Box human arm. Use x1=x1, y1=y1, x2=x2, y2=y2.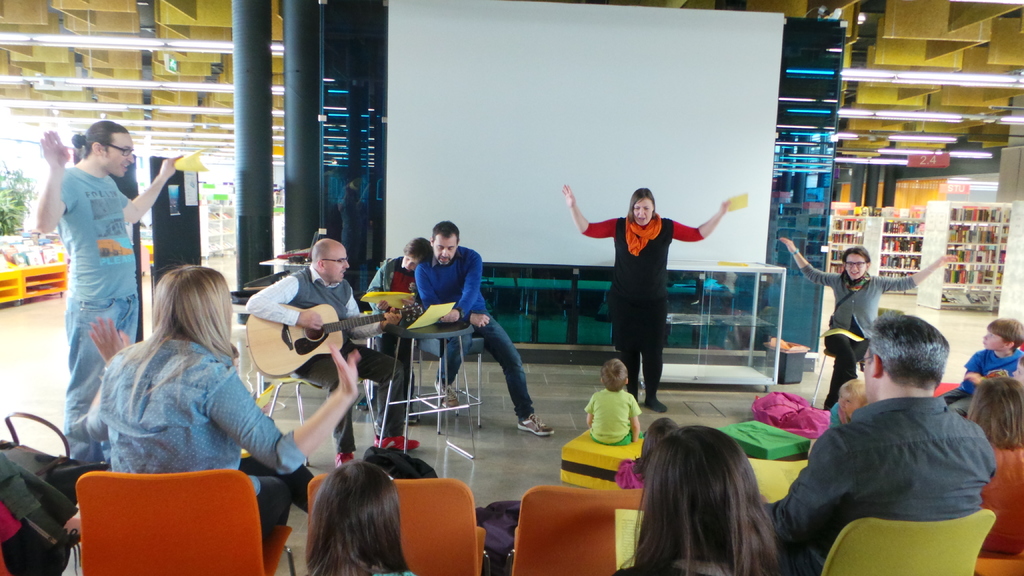
x1=630, y1=397, x2=641, y2=445.
